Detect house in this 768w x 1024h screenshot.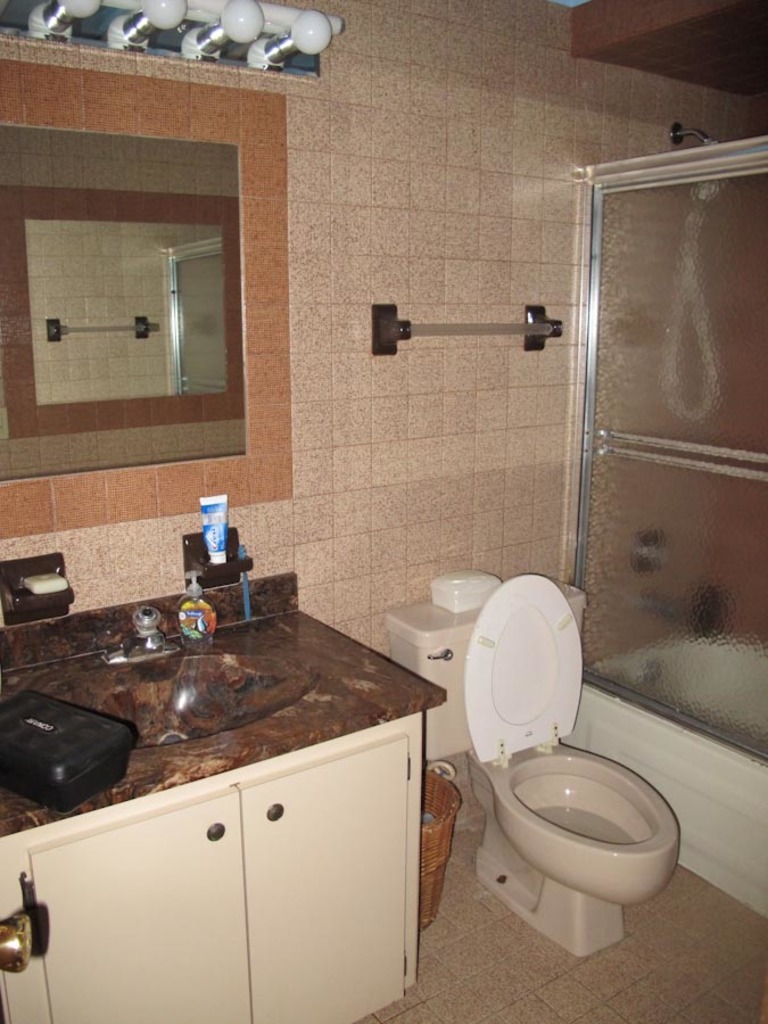
Detection: bbox=[0, 0, 767, 1023].
